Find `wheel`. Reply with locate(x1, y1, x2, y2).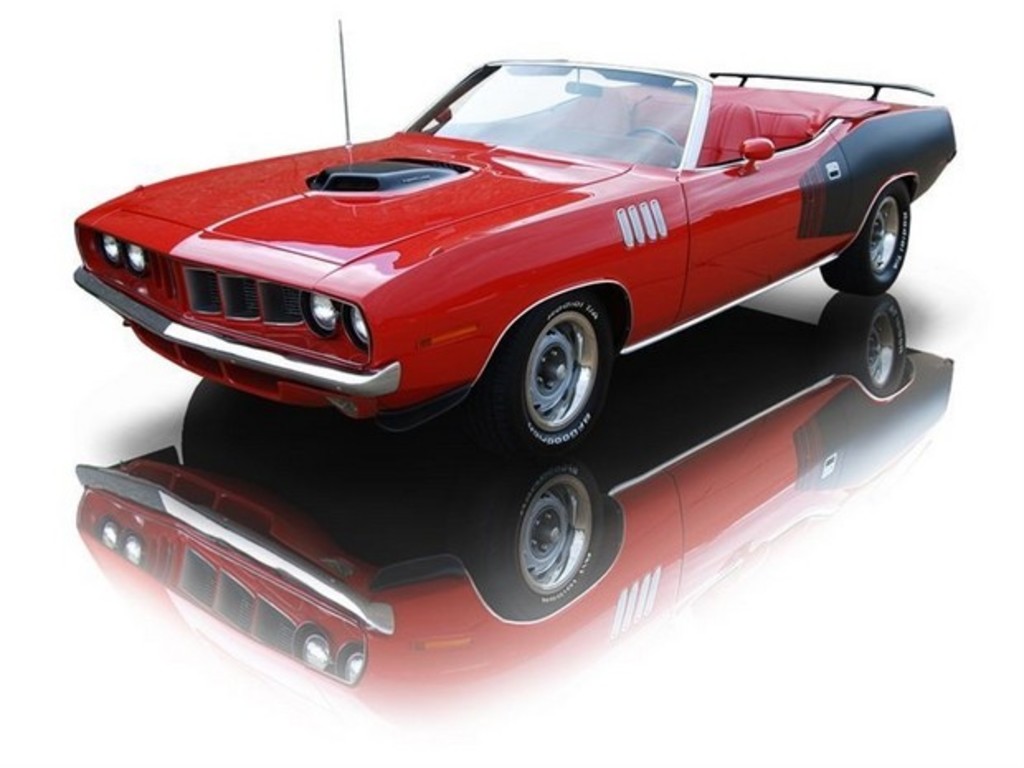
locate(486, 456, 616, 614).
